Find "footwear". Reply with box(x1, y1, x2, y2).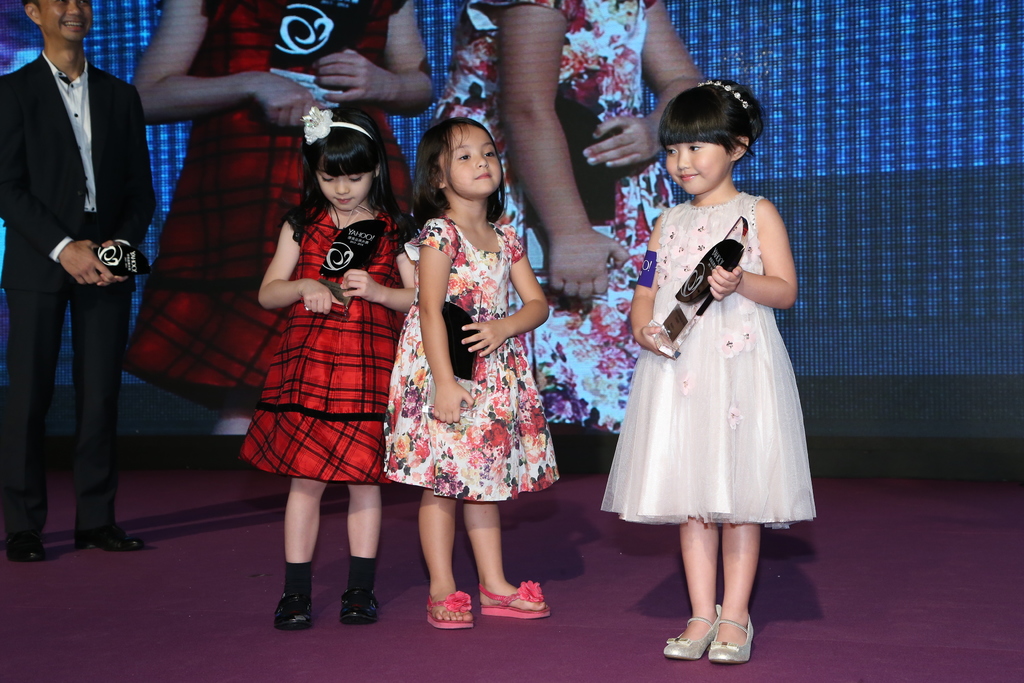
box(343, 581, 386, 629).
